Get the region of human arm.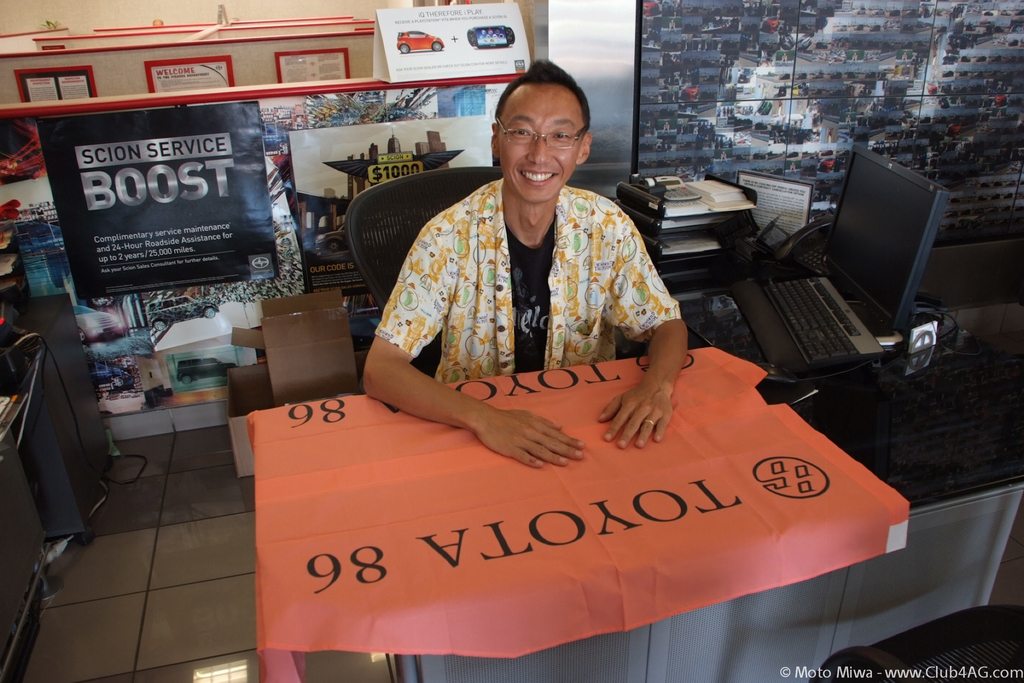
bbox(360, 220, 585, 466).
